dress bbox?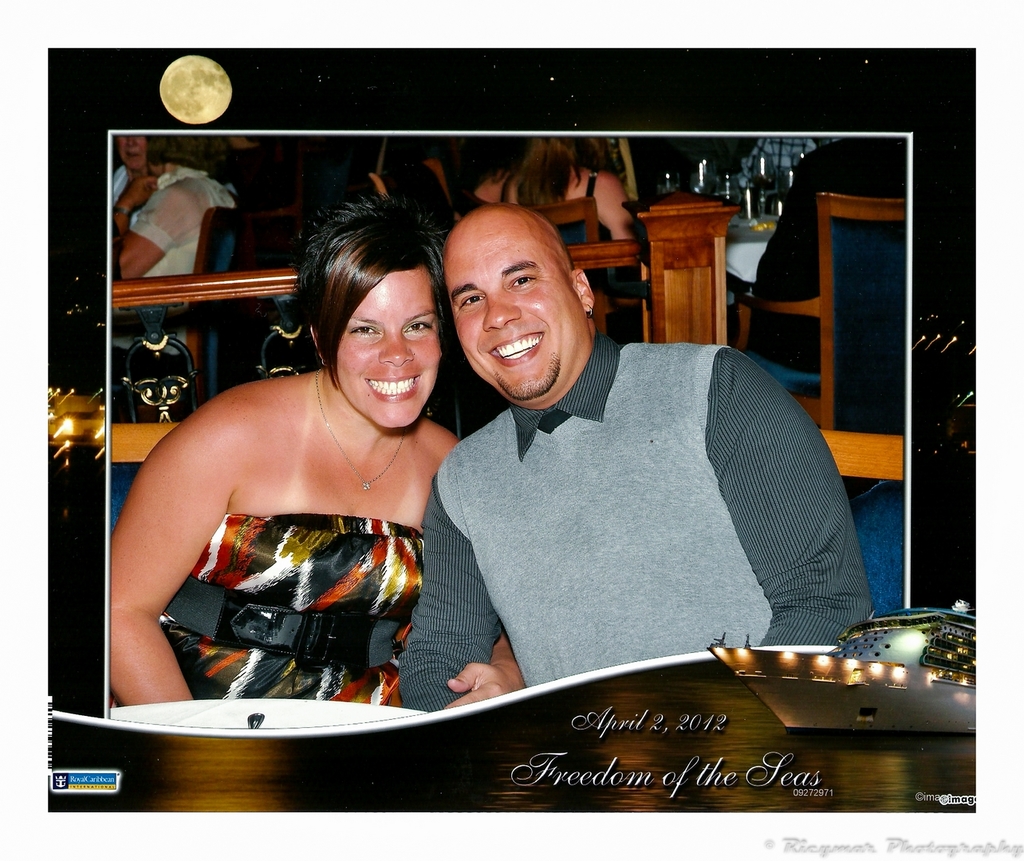
box=[144, 473, 430, 685]
